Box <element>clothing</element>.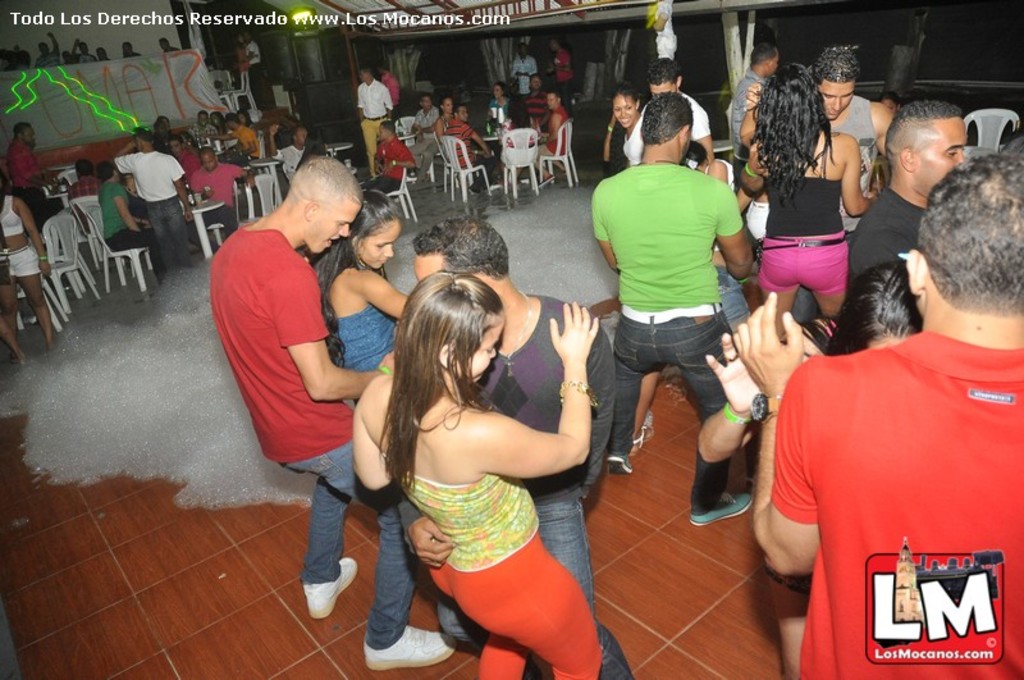
{"left": 554, "top": 105, "right": 573, "bottom": 146}.
